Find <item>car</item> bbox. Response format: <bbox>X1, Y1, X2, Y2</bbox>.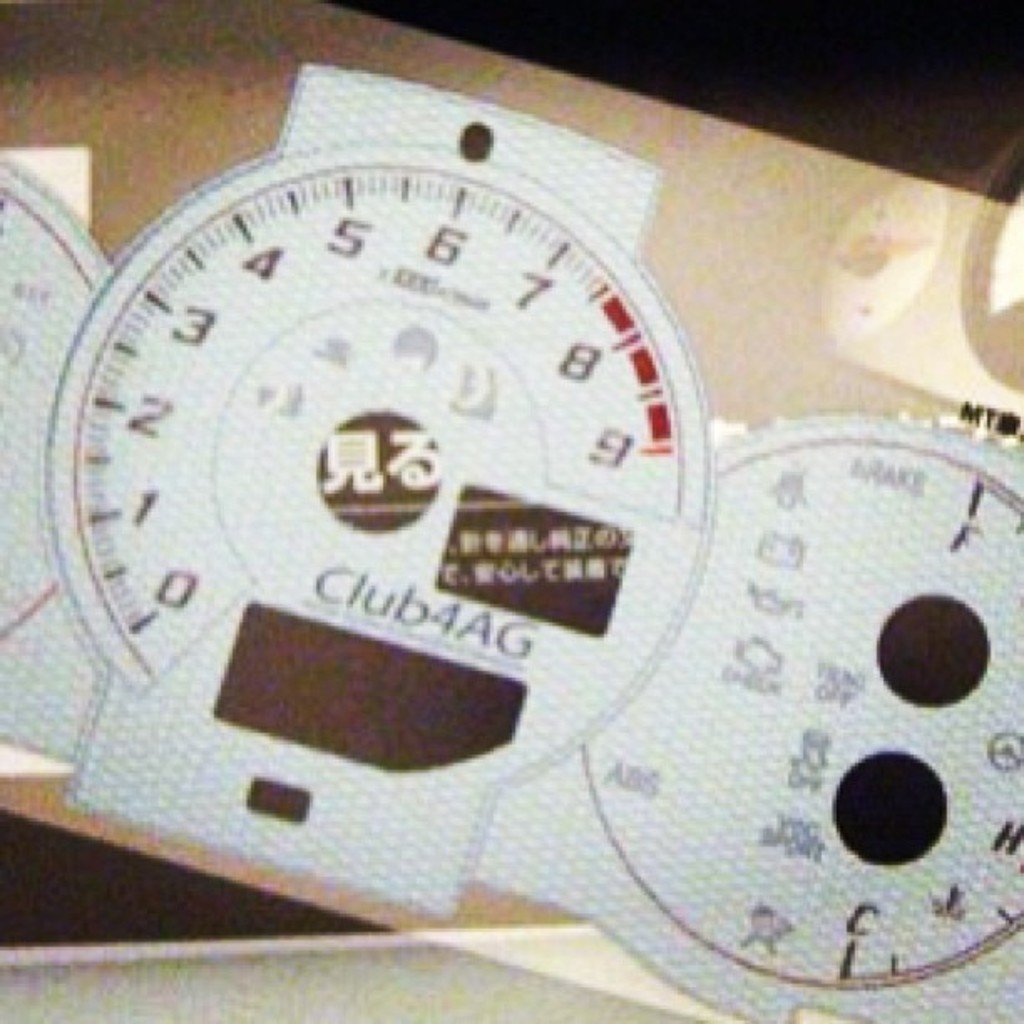
<bbox>0, 0, 1022, 1022</bbox>.
